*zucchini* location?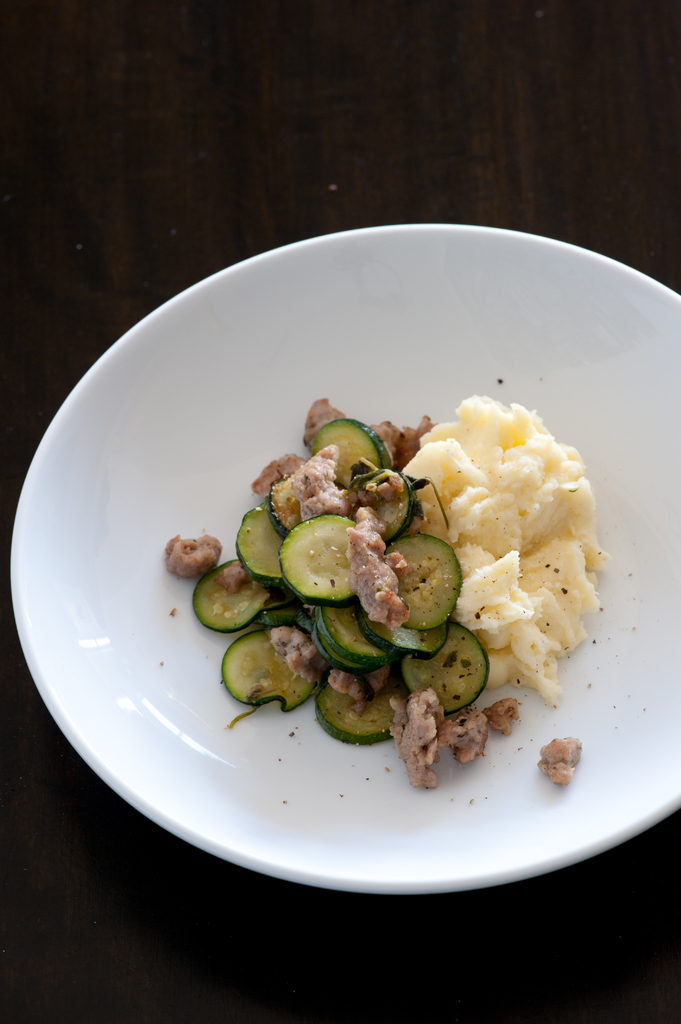
191:561:266:639
